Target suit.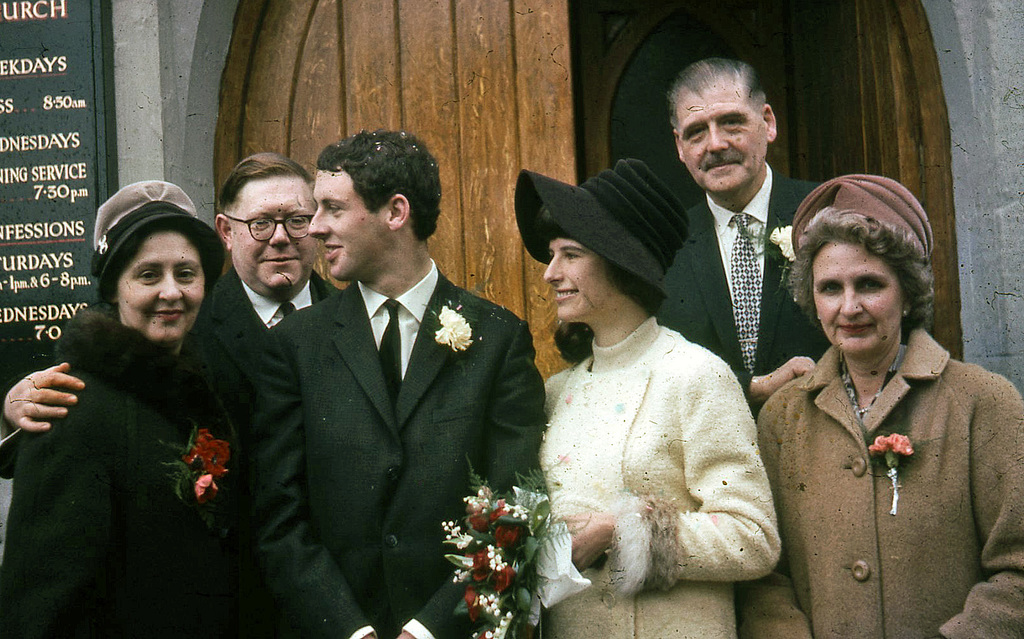
Target region: locate(266, 138, 533, 622).
